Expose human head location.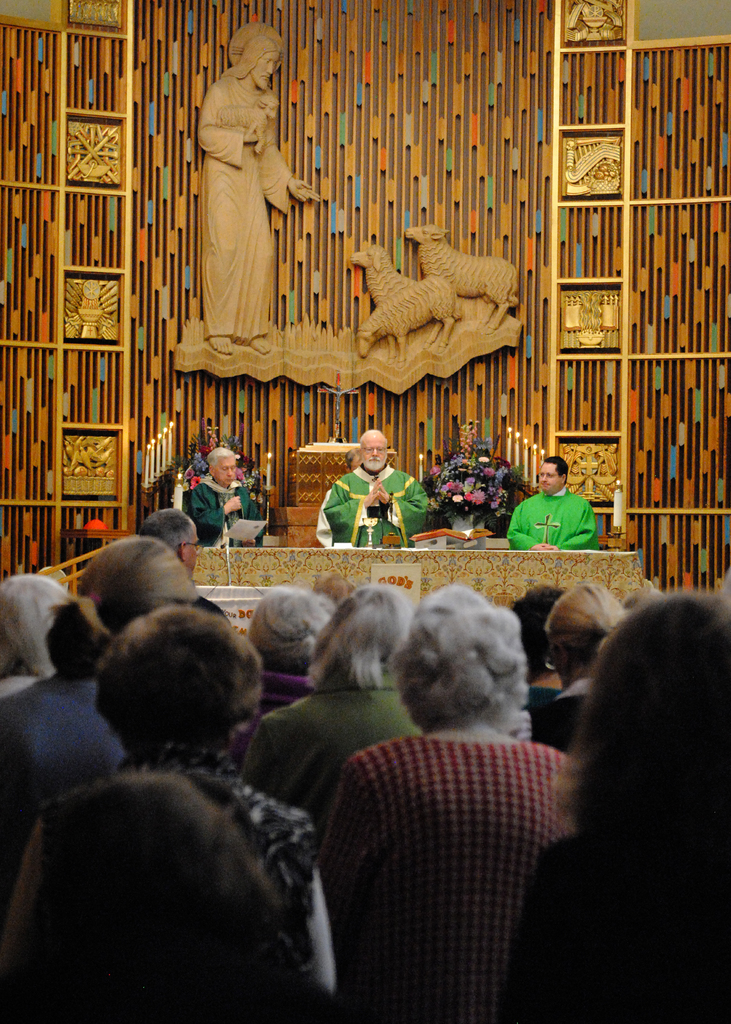
Exposed at l=543, t=582, r=623, b=684.
